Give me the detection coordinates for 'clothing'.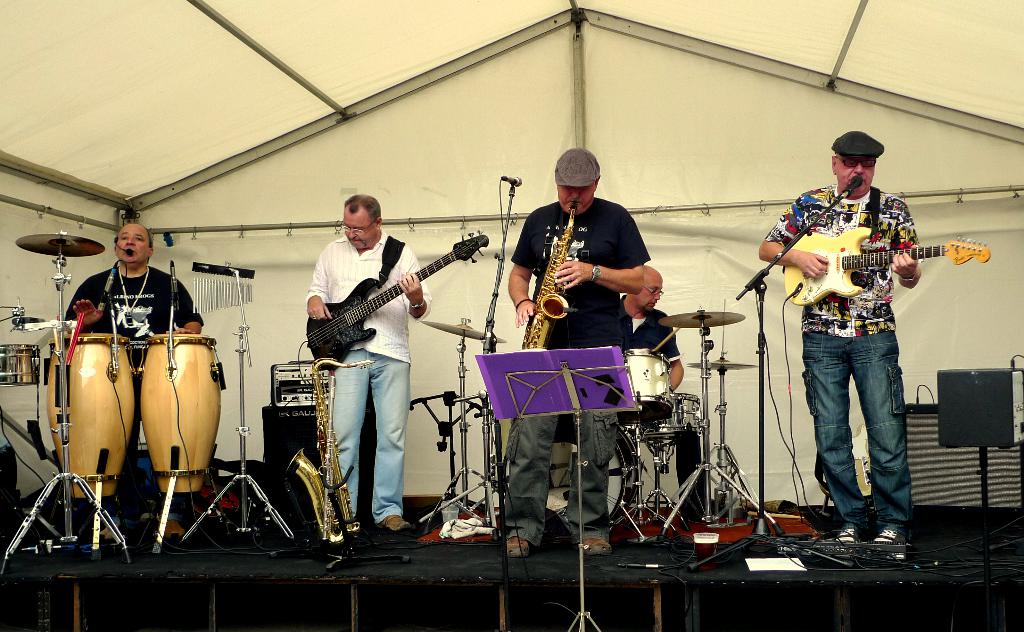
Rect(776, 125, 933, 540).
